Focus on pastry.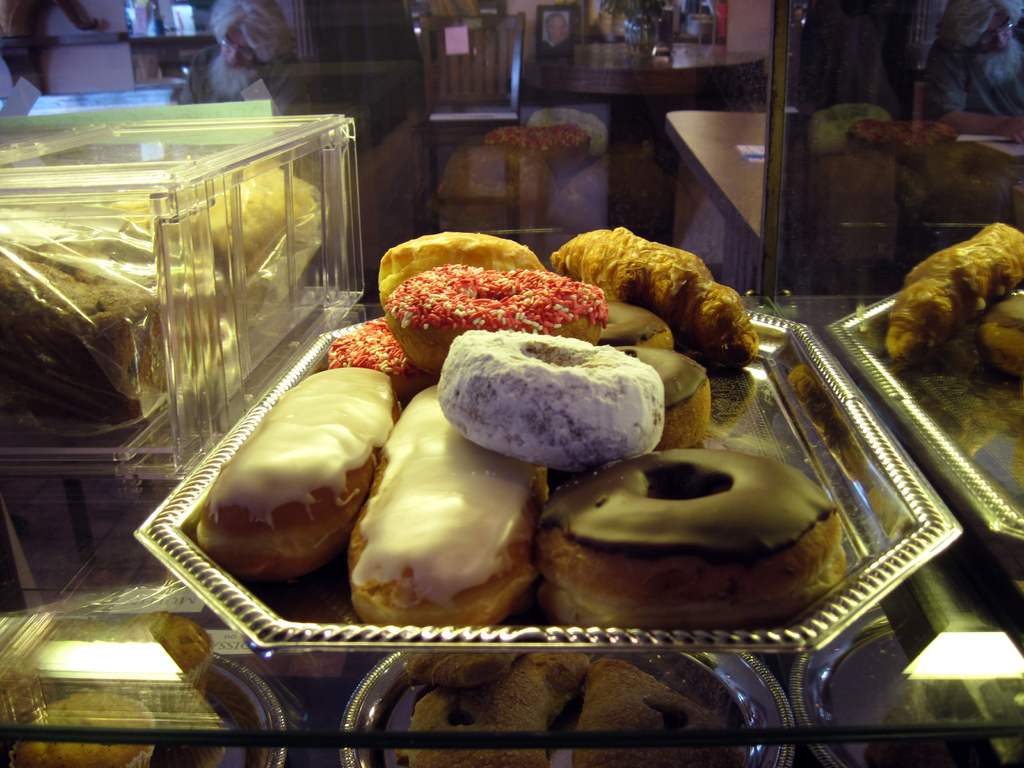
Focused at 604 346 711 450.
